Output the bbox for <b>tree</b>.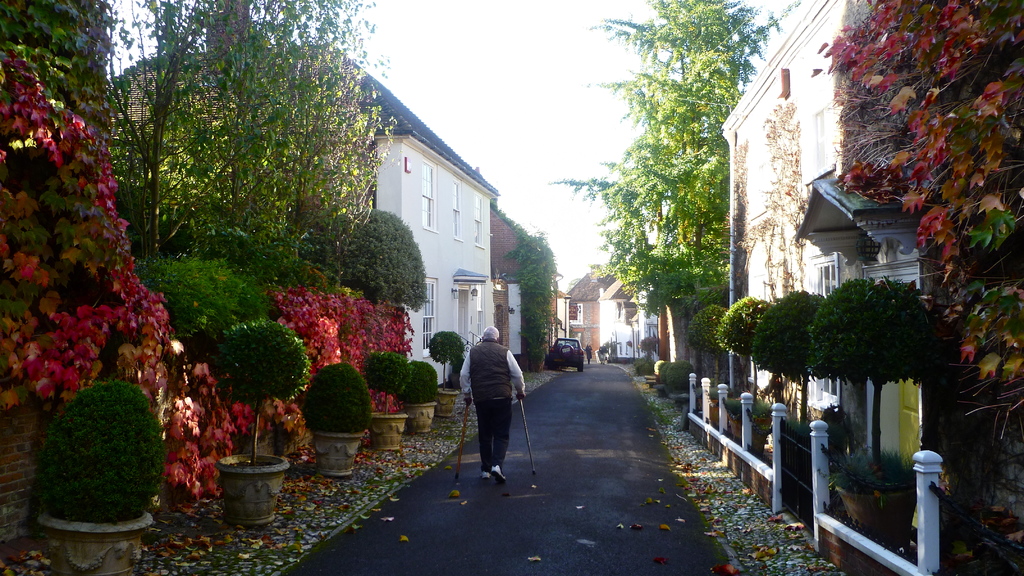
(left=819, top=0, right=1023, bottom=420).
